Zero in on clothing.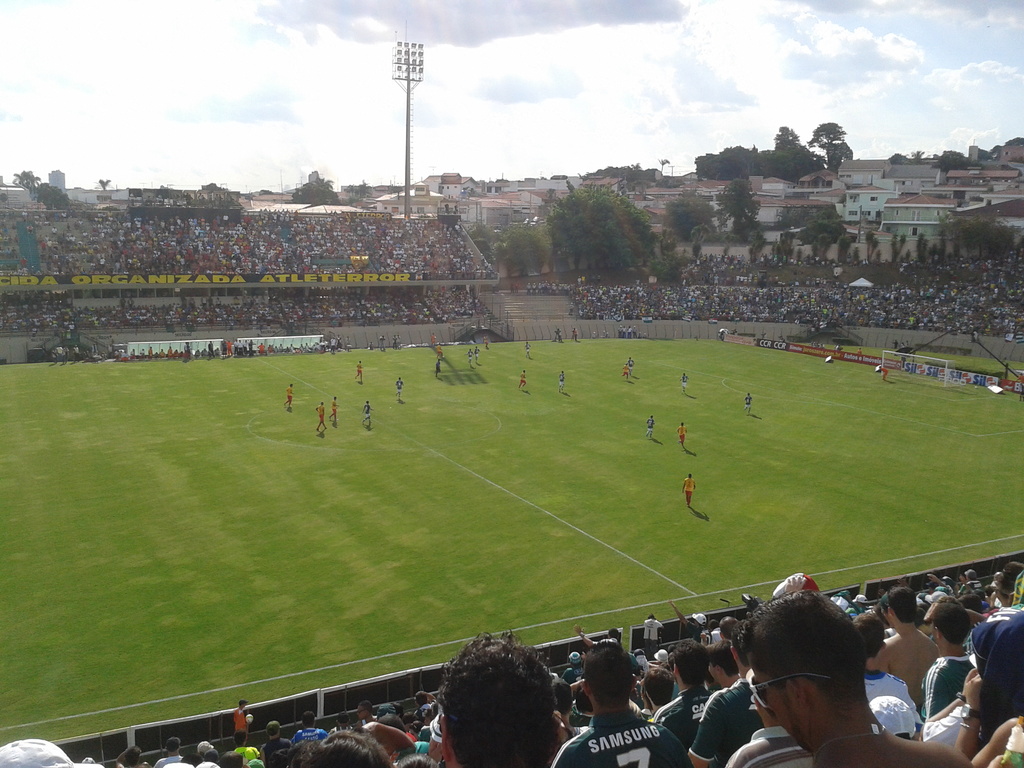
Zeroed in: [left=228, top=707, right=257, bottom=739].
